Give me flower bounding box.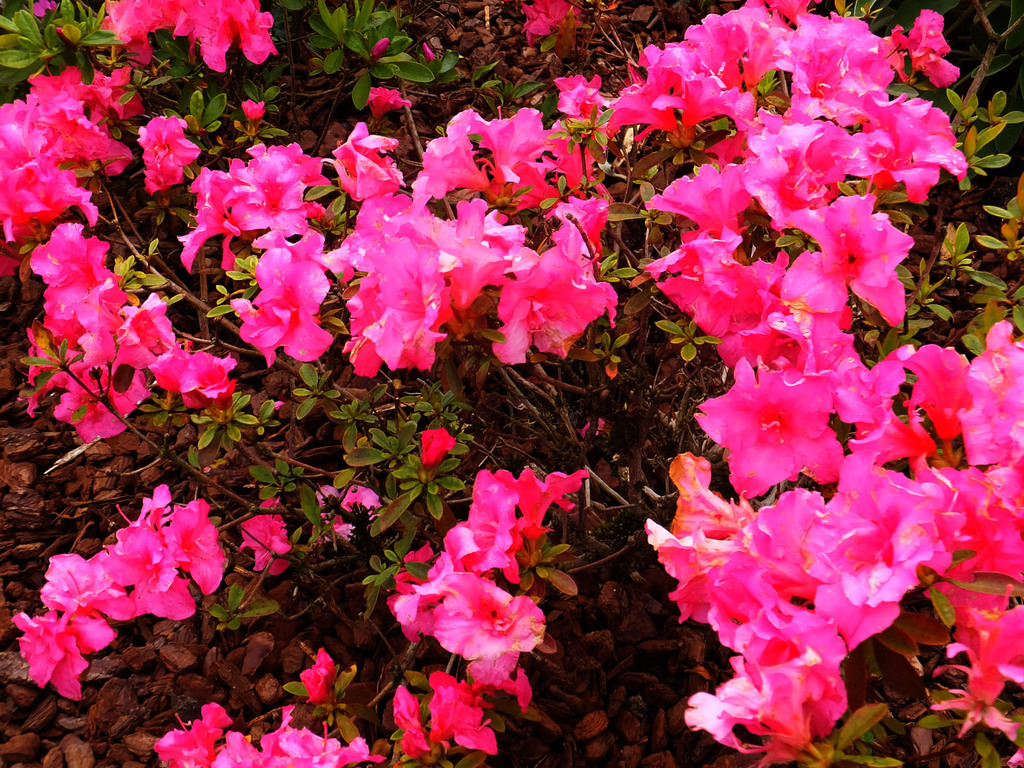
(left=138, top=114, right=201, bottom=198).
